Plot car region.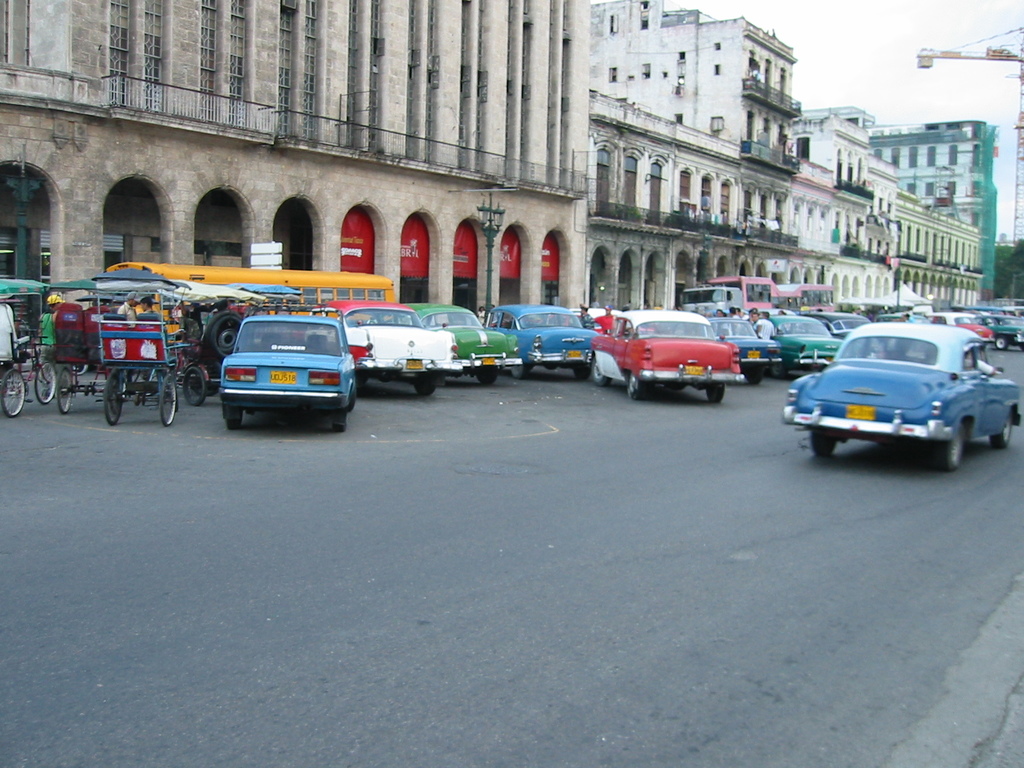
Plotted at pyautogui.locateOnScreen(703, 317, 782, 383).
